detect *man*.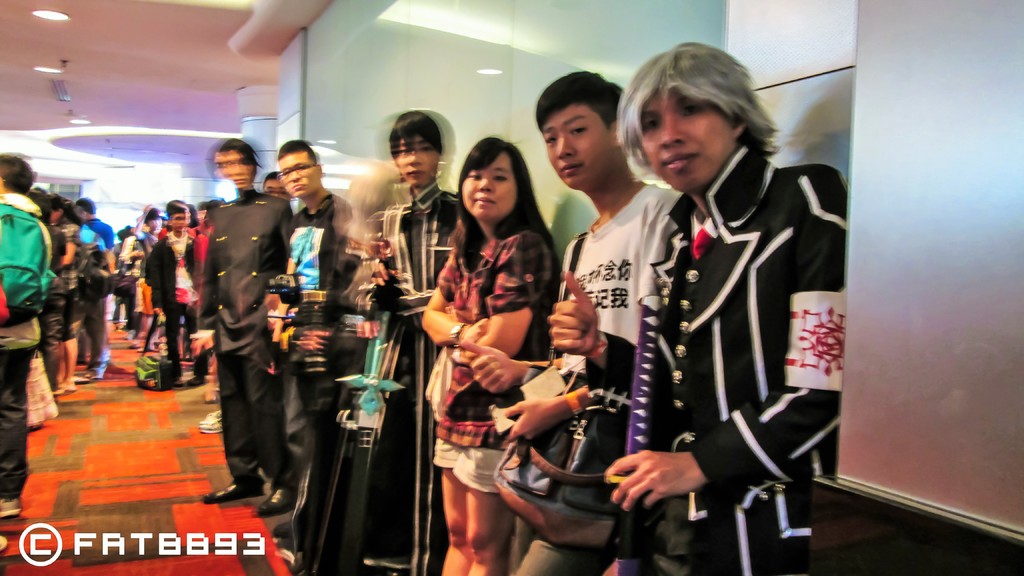
Detected at (left=75, top=196, right=115, bottom=364).
